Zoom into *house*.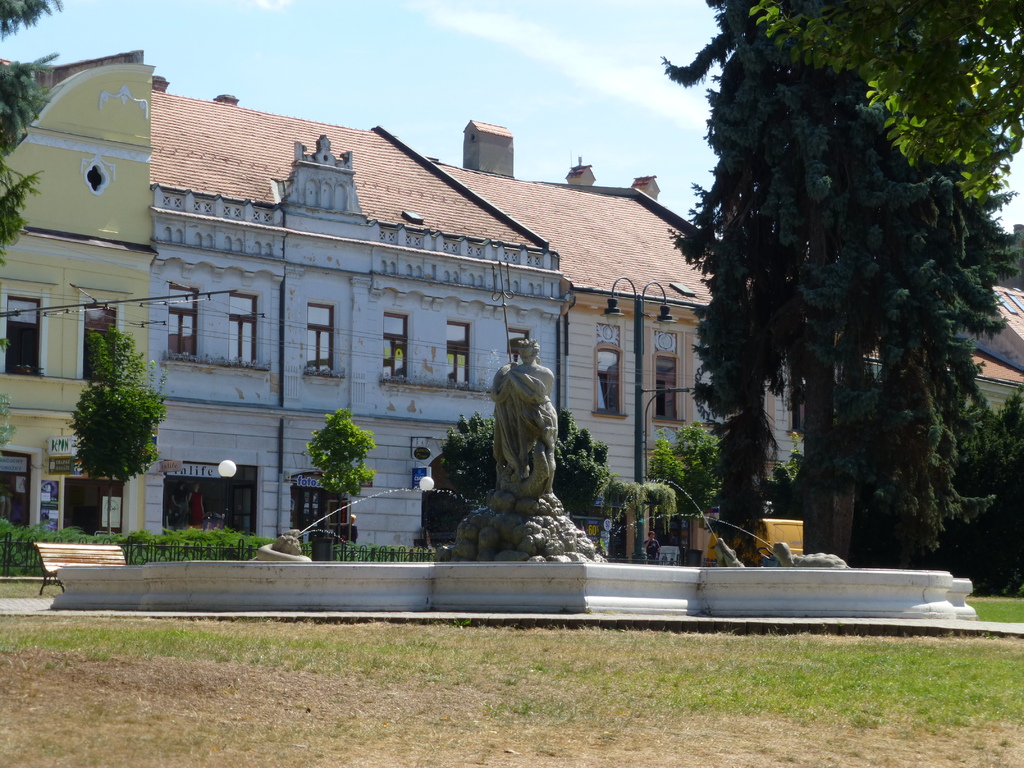
Zoom target: 143/71/572/572.
